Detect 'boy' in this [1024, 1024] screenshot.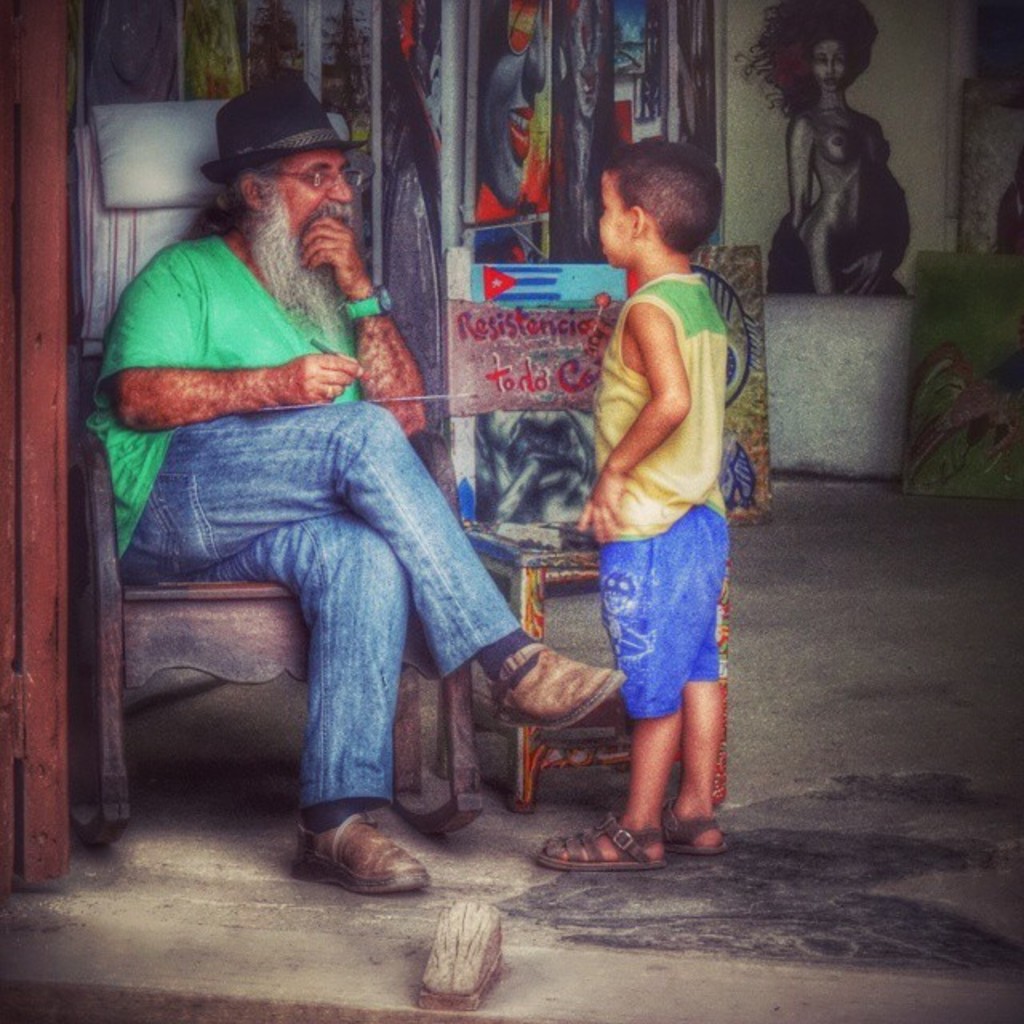
Detection: box(530, 136, 731, 870).
